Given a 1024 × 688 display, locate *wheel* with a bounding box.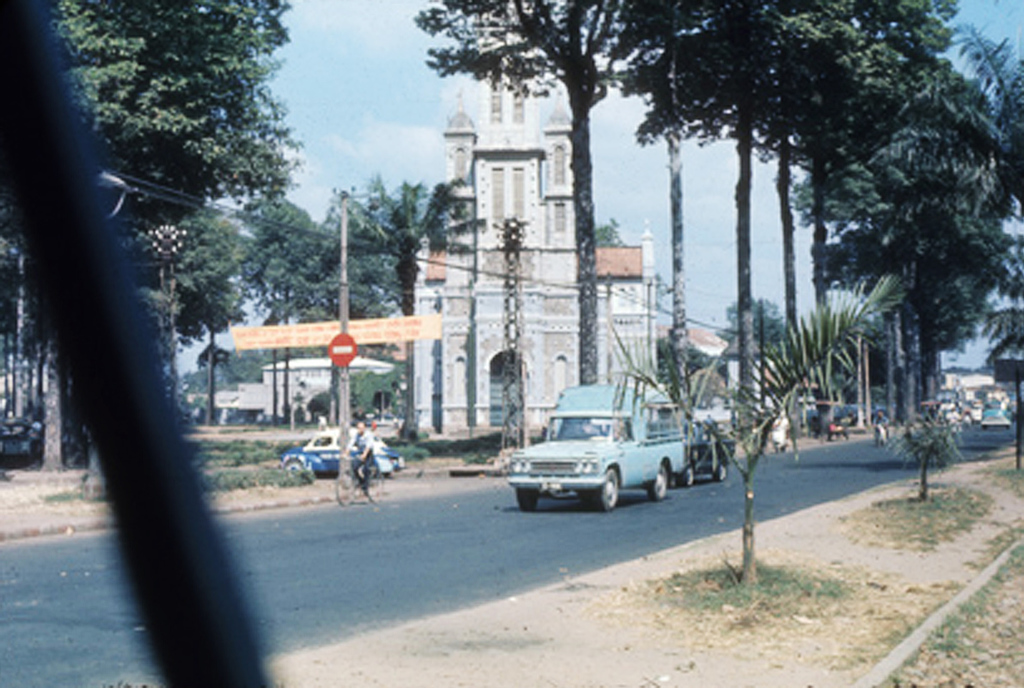
Located: (x1=514, y1=489, x2=536, y2=511).
